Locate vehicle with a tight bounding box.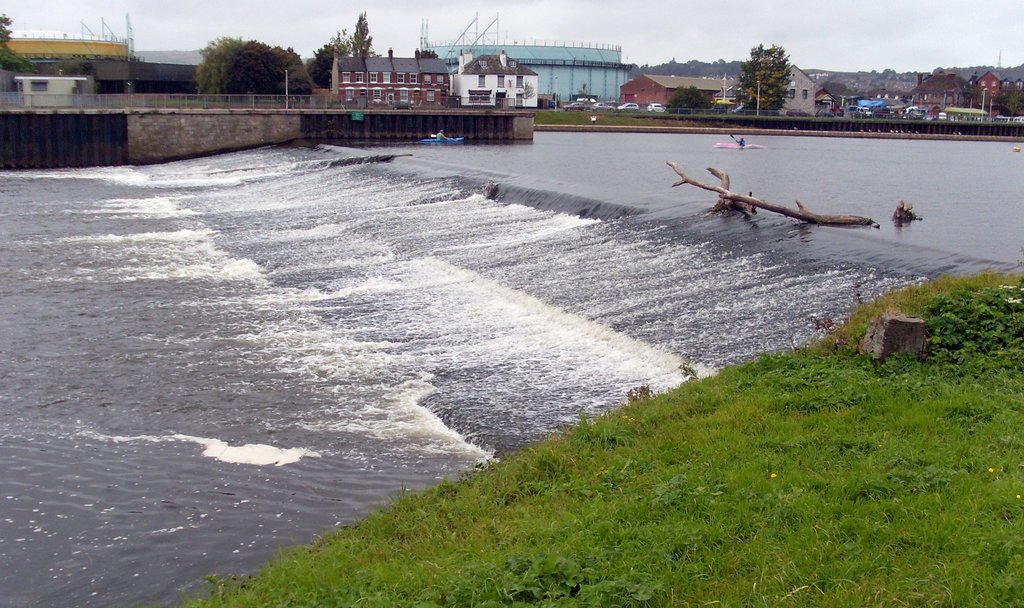
(563, 97, 593, 109).
